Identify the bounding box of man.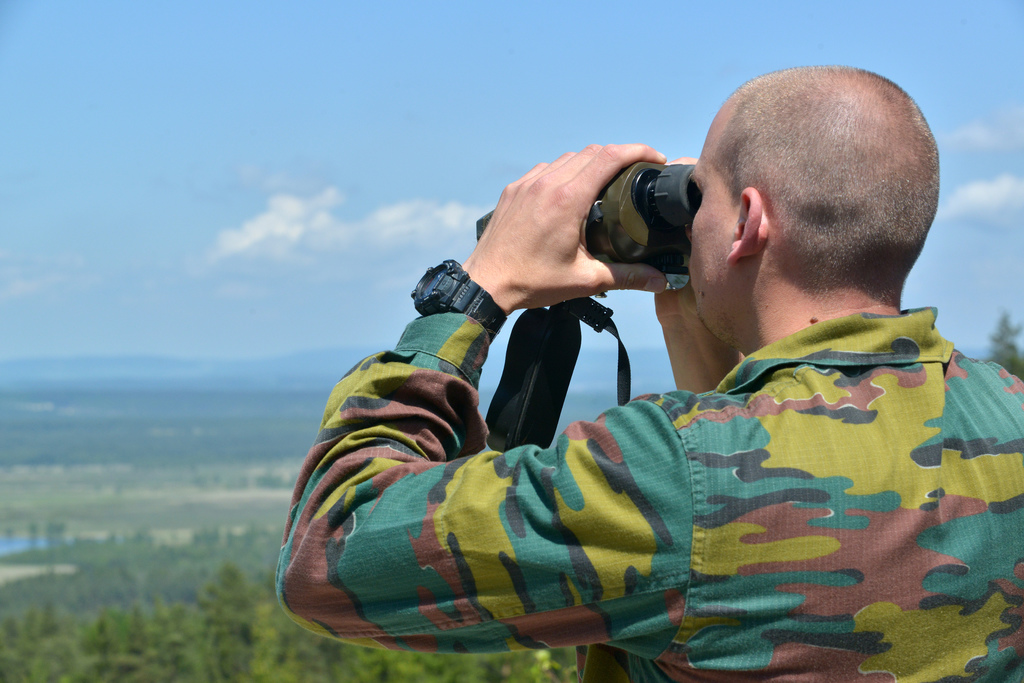
x1=275 y1=64 x2=1023 y2=682.
